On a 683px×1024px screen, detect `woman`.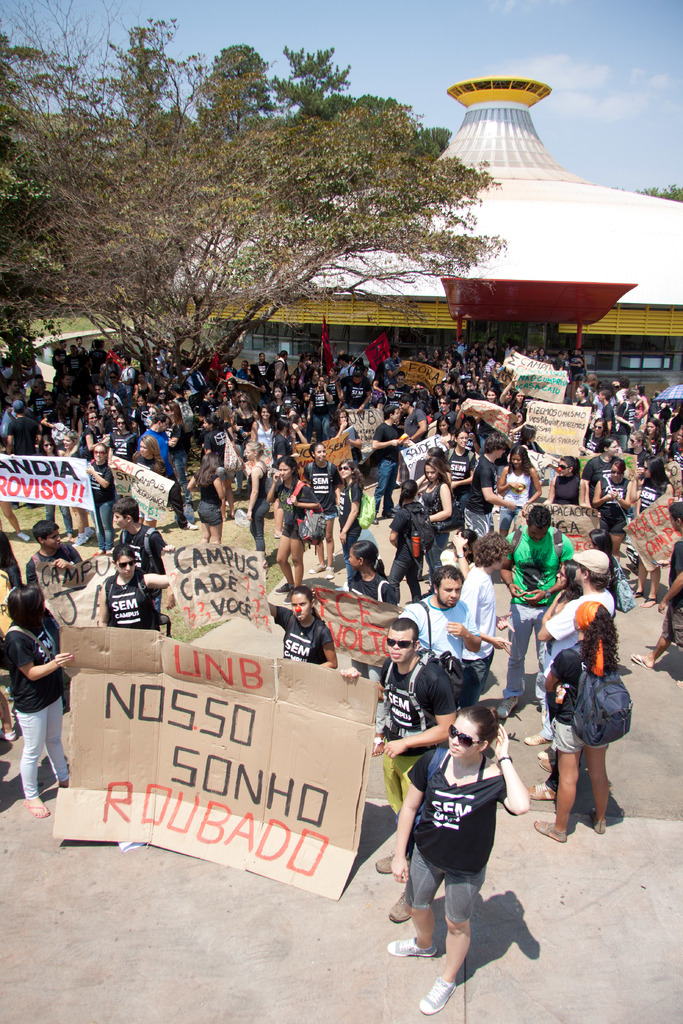
bbox(346, 536, 420, 678).
